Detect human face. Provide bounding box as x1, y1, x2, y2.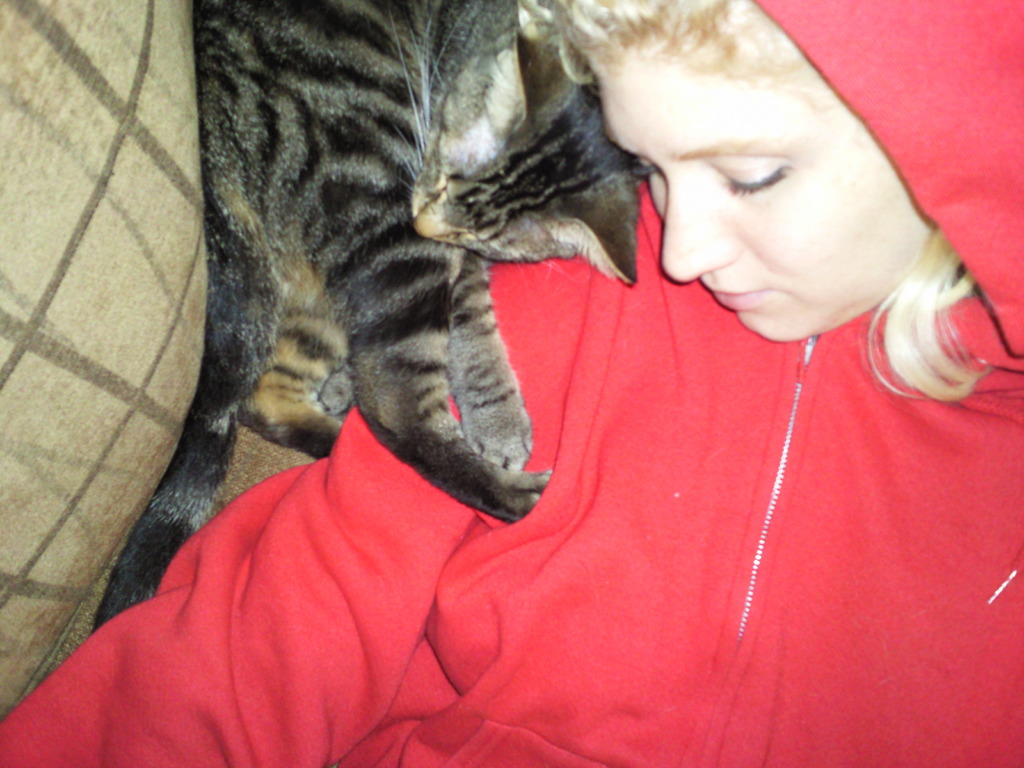
588, 26, 936, 338.
